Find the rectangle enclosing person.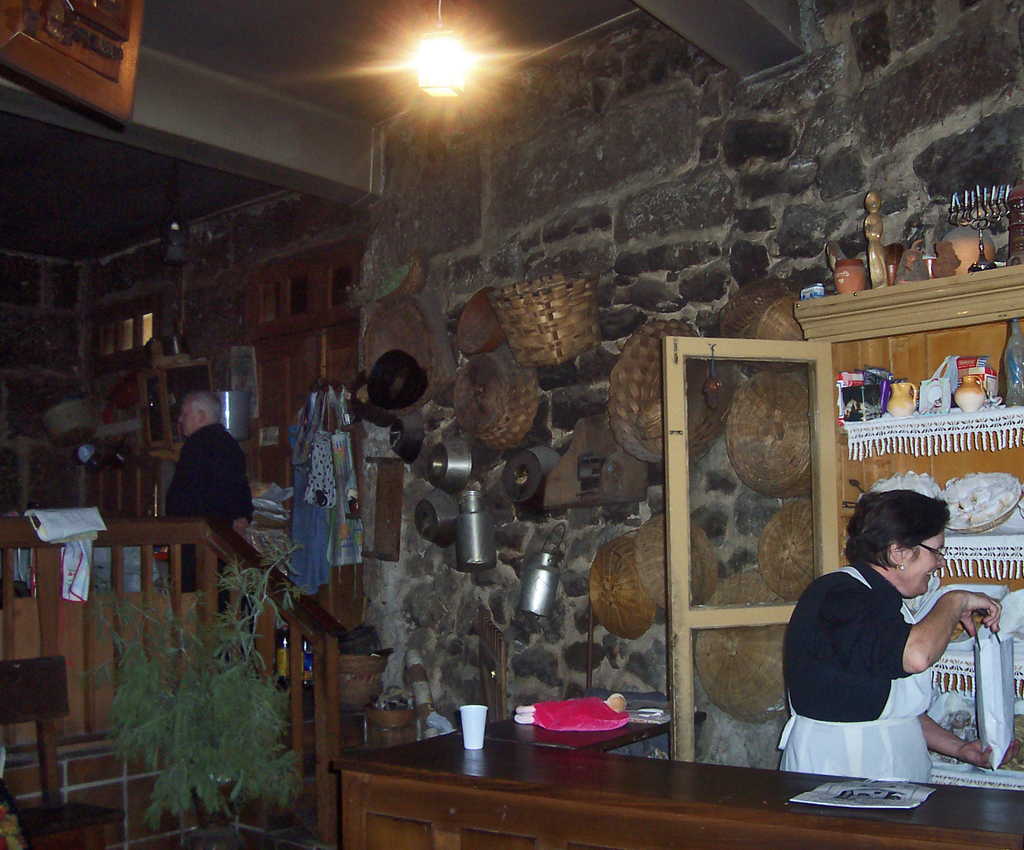
787/486/979/803.
